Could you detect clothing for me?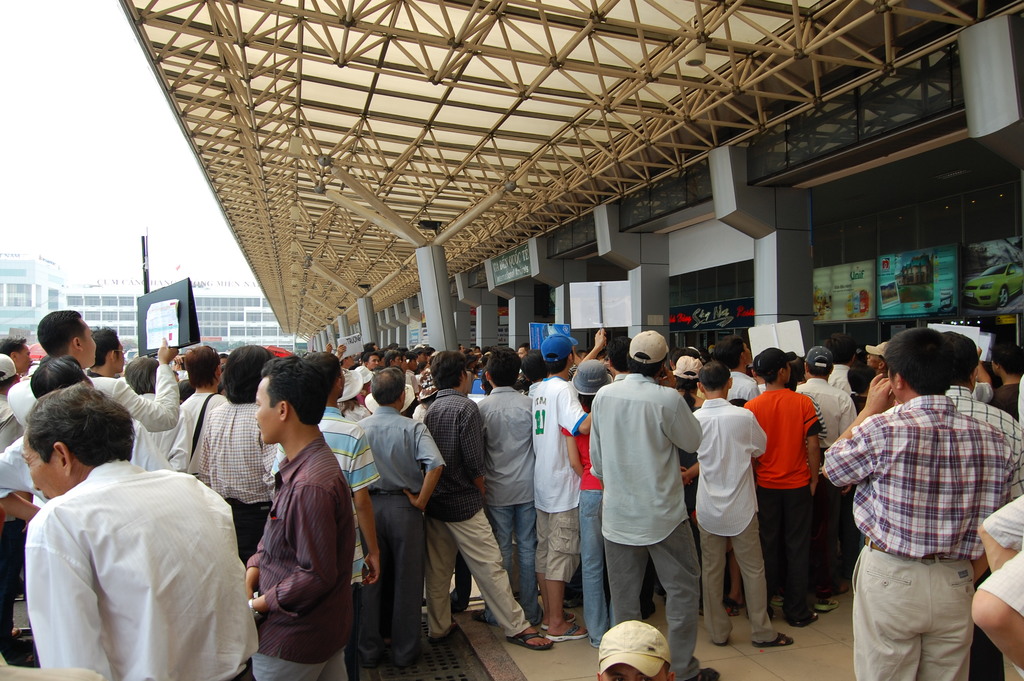
Detection result: {"x1": 481, "y1": 391, "x2": 535, "y2": 505}.
